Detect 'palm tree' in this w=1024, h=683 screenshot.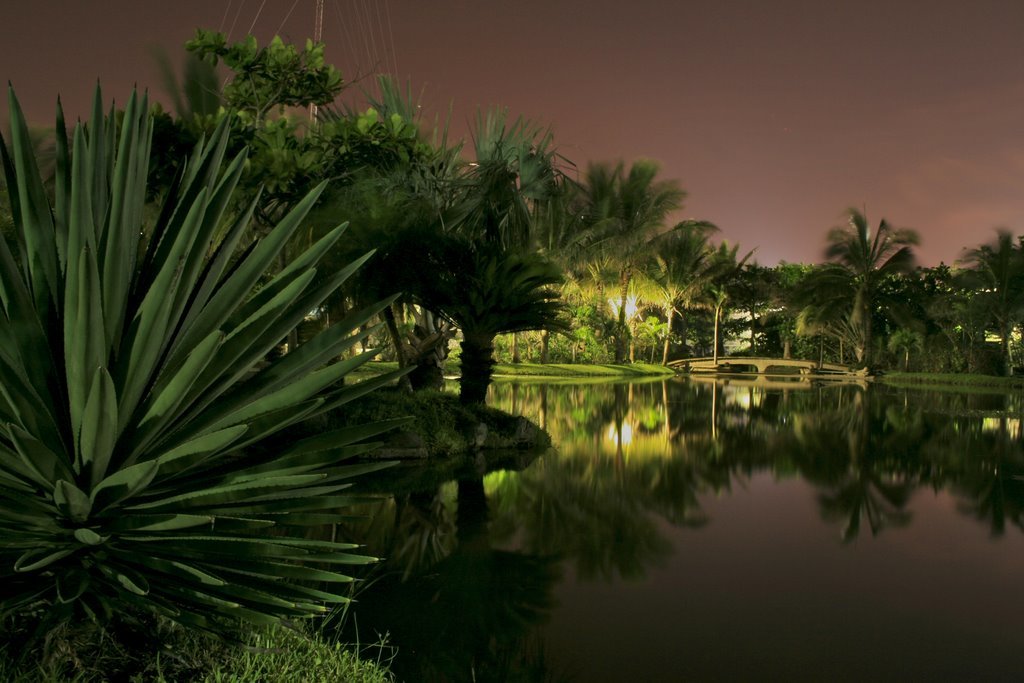
Detection: 627 227 710 360.
